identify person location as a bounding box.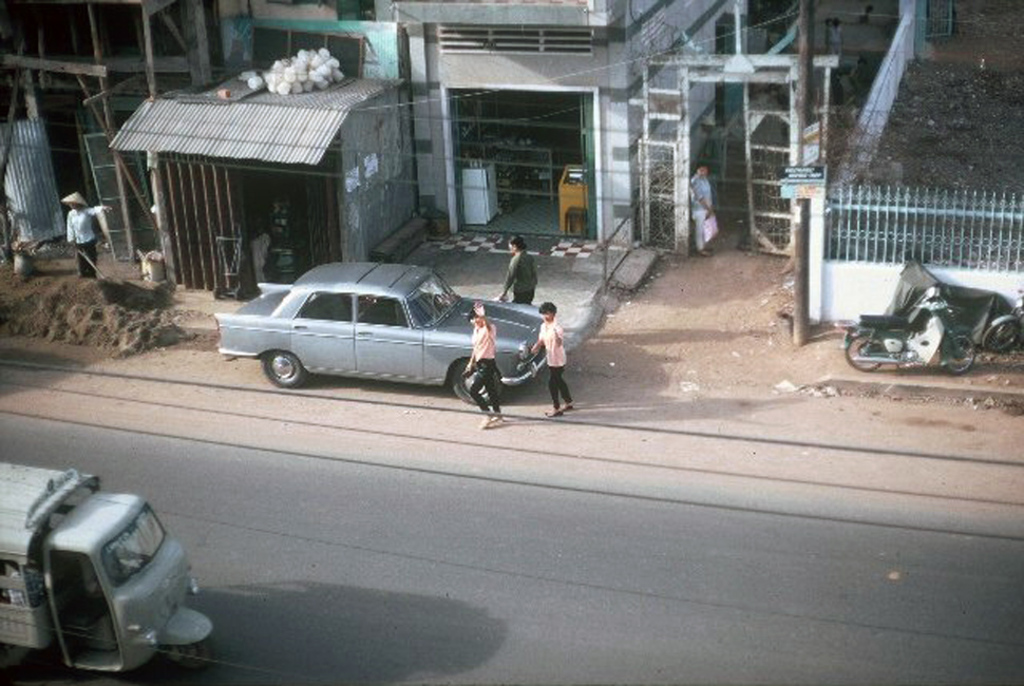
<box>64,190,114,271</box>.
